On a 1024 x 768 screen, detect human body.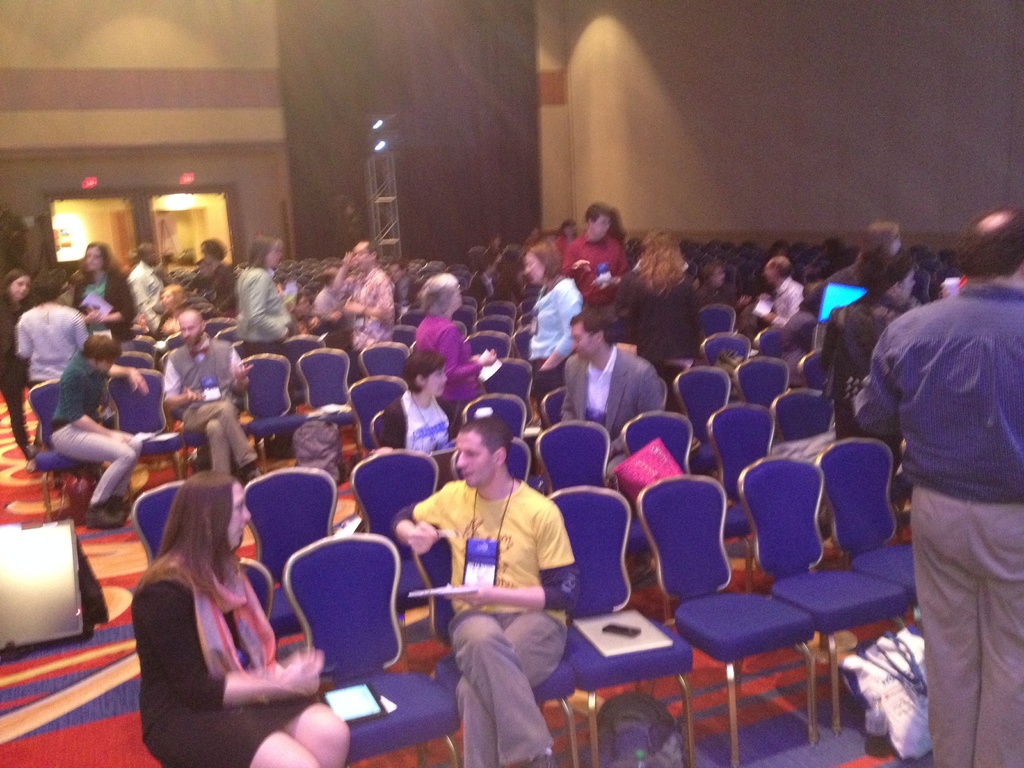
crop(854, 294, 1023, 767).
